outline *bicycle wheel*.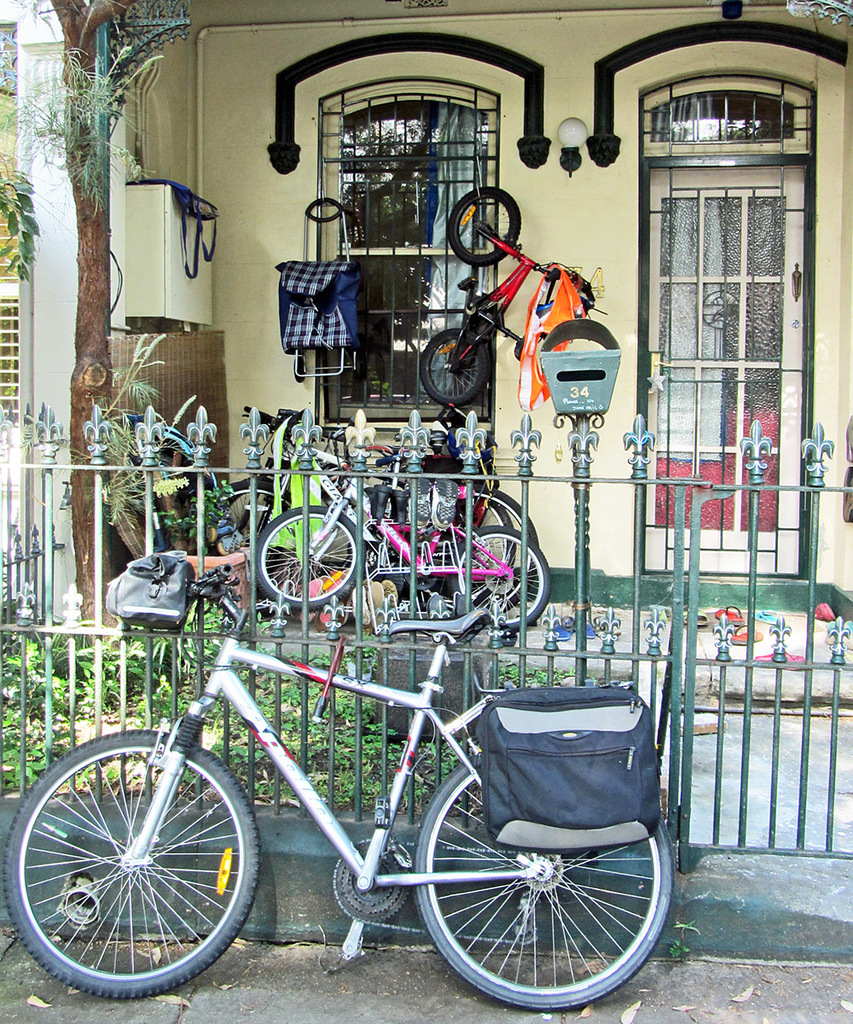
Outline: (408, 734, 670, 1016).
